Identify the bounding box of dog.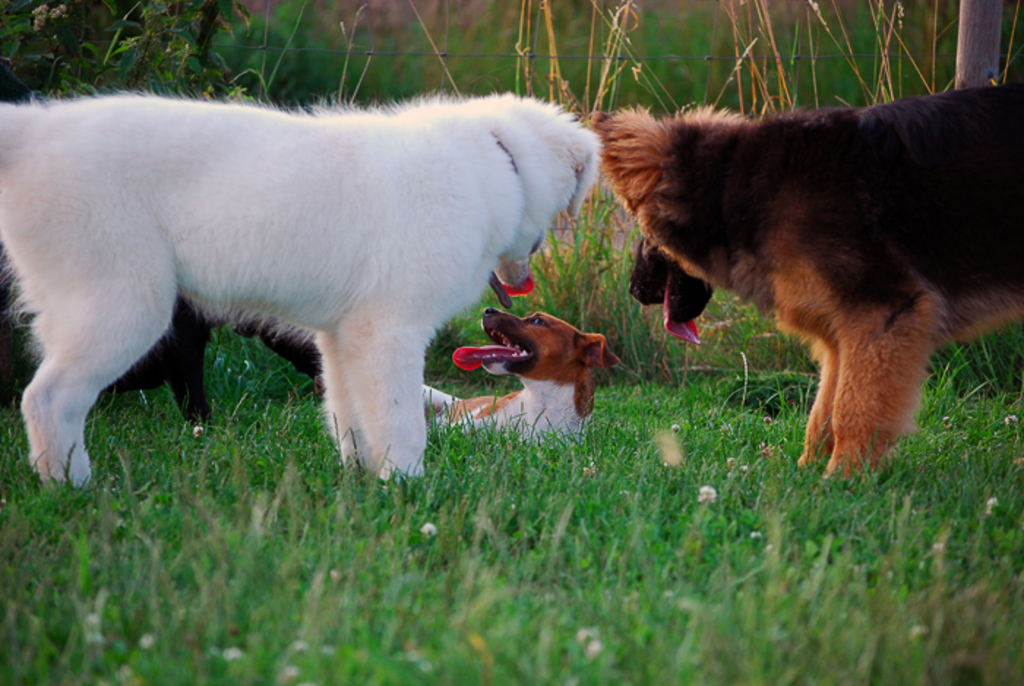
{"x1": 0, "y1": 288, "x2": 326, "y2": 436}.
